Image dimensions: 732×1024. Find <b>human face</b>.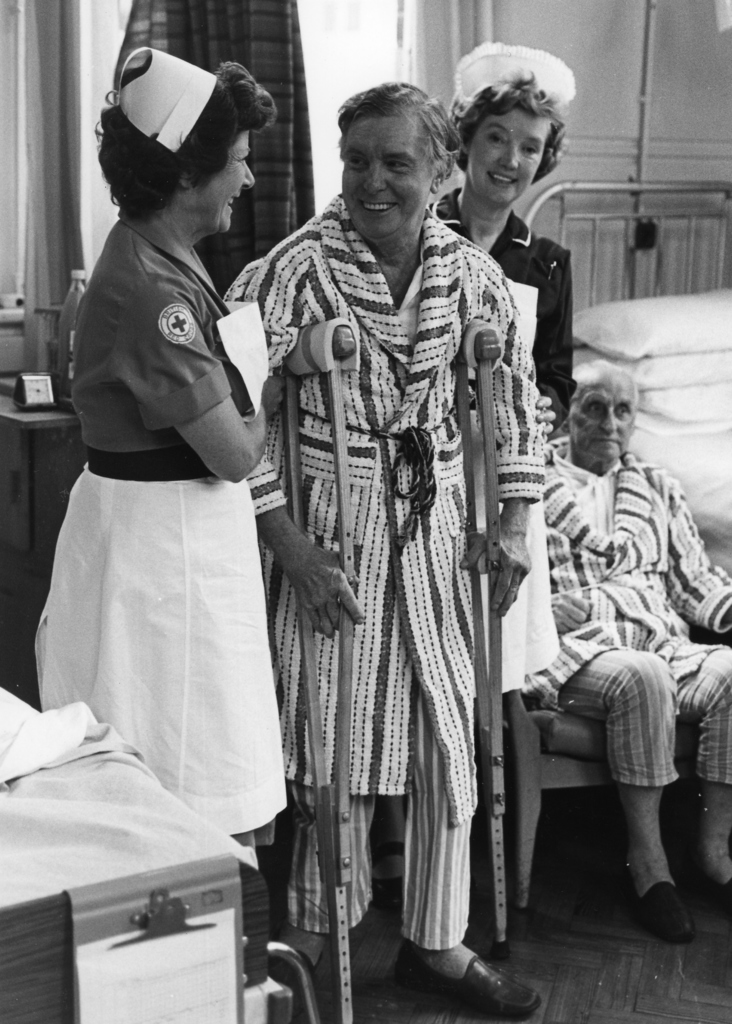
bbox(340, 118, 434, 241).
